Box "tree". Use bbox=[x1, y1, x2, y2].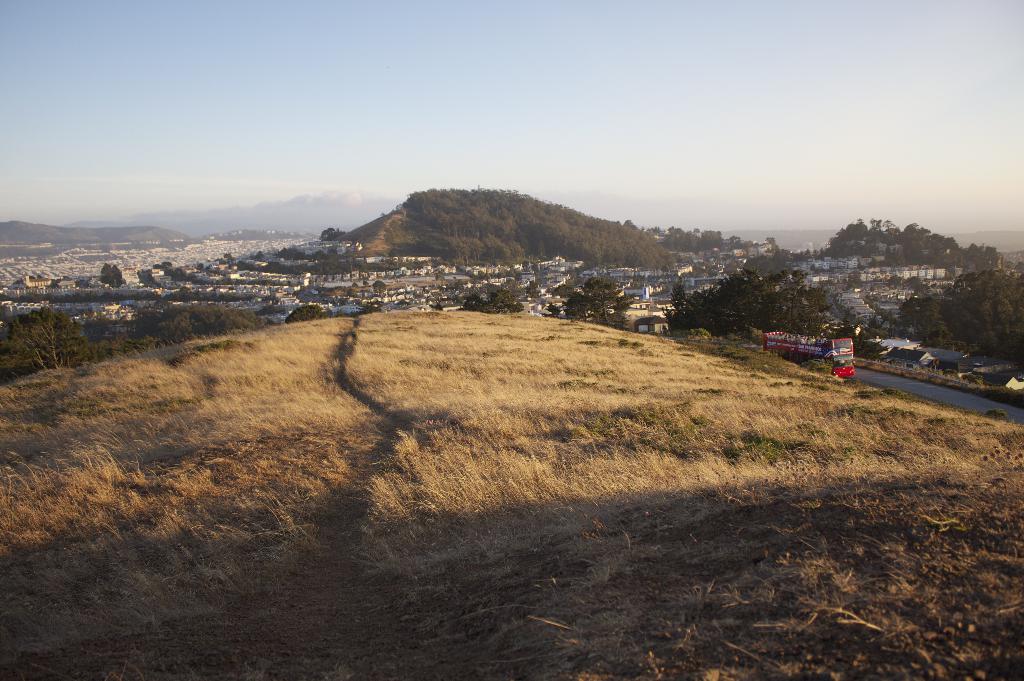
bbox=[98, 263, 133, 285].
